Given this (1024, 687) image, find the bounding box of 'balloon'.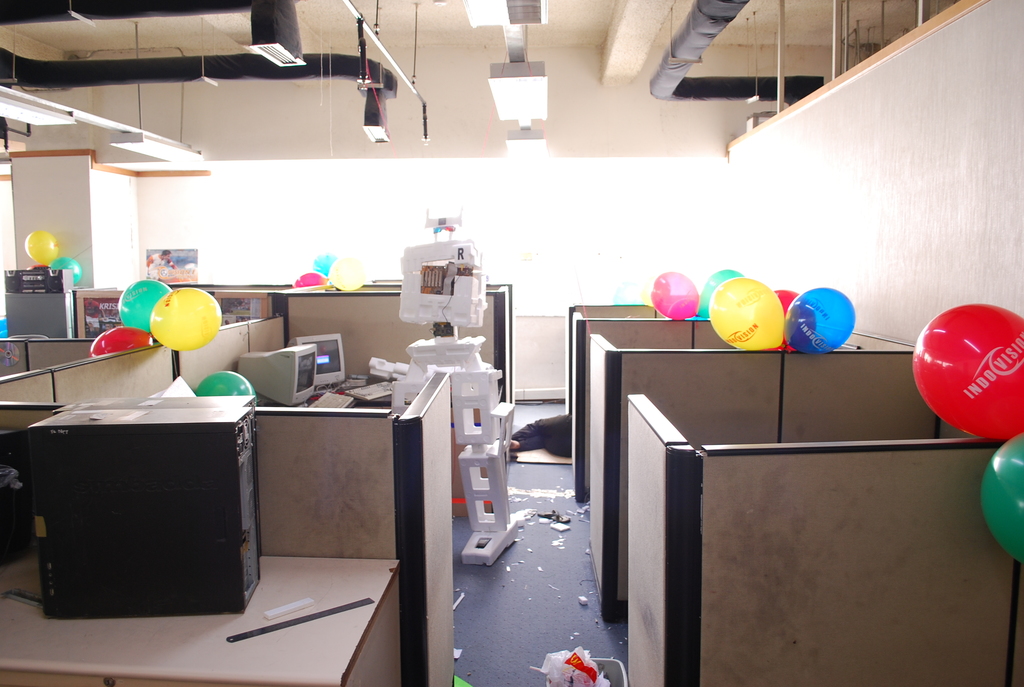
Rect(88, 325, 150, 357).
